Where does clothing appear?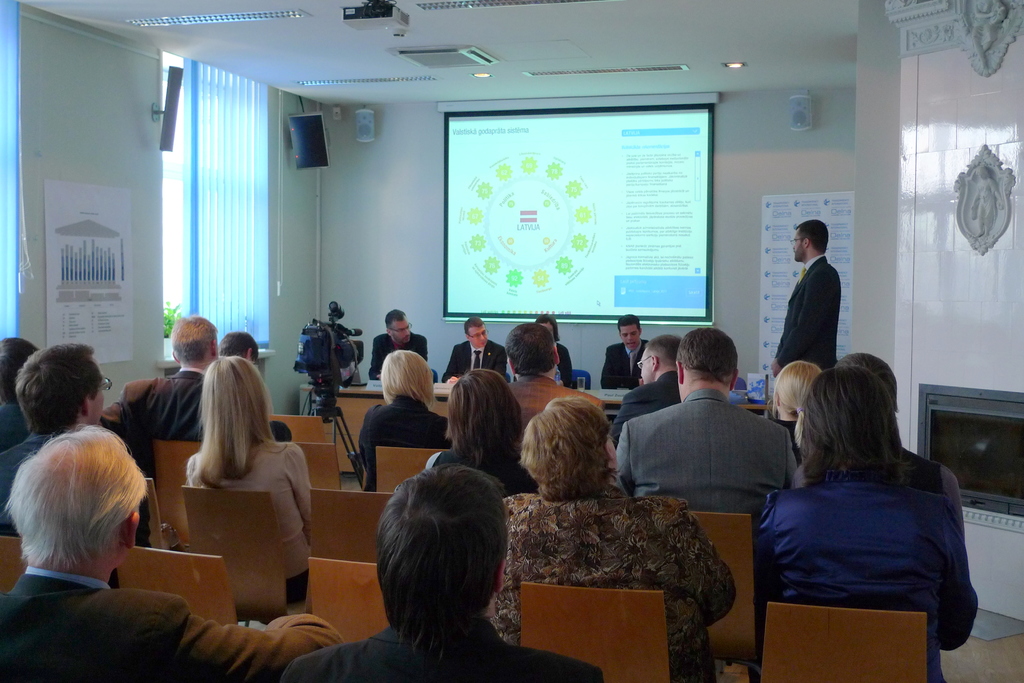
Appears at bbox(356, 394, 452, 492).
